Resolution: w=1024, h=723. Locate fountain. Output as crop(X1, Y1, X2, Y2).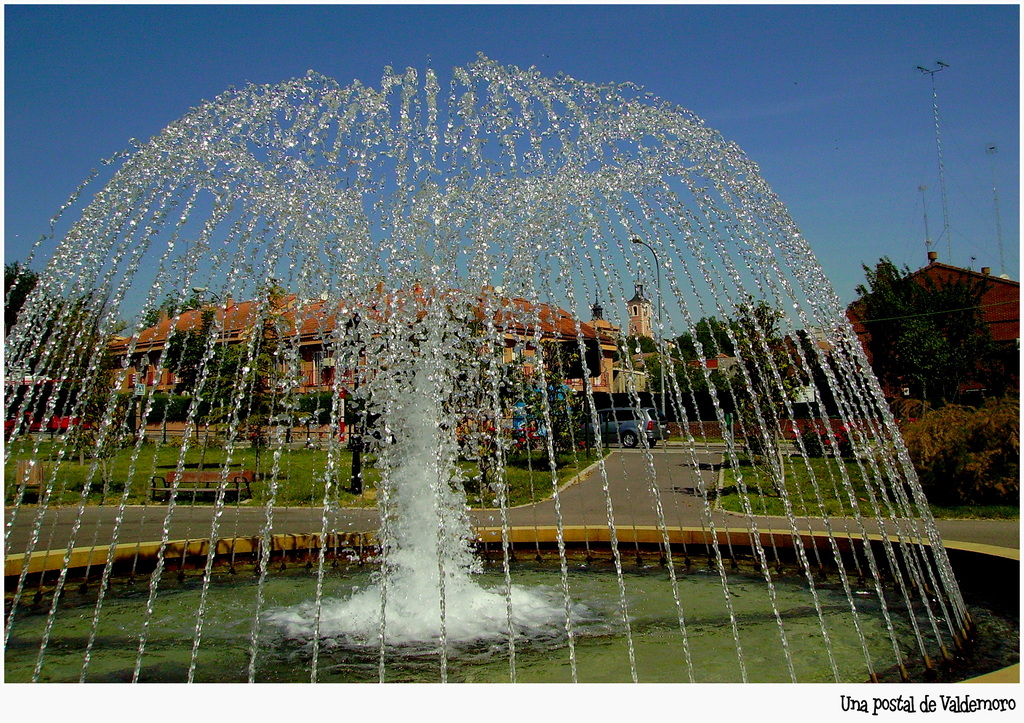
crop(65, 61, 1004, 656).
